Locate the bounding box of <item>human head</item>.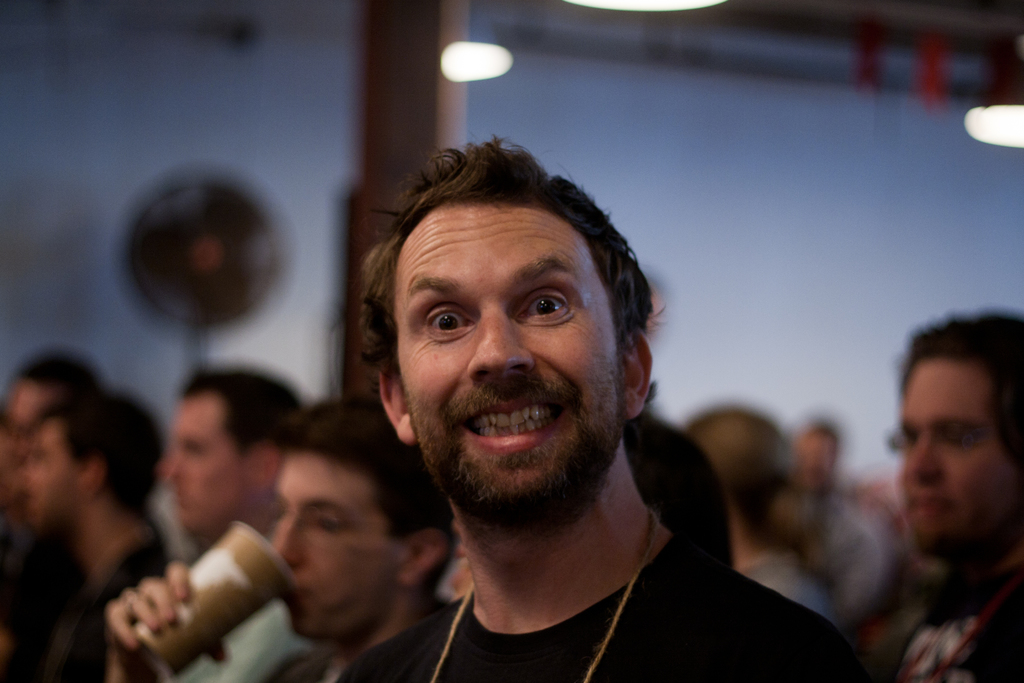
Bounding box: locate(895, 309, 1023, 566).
